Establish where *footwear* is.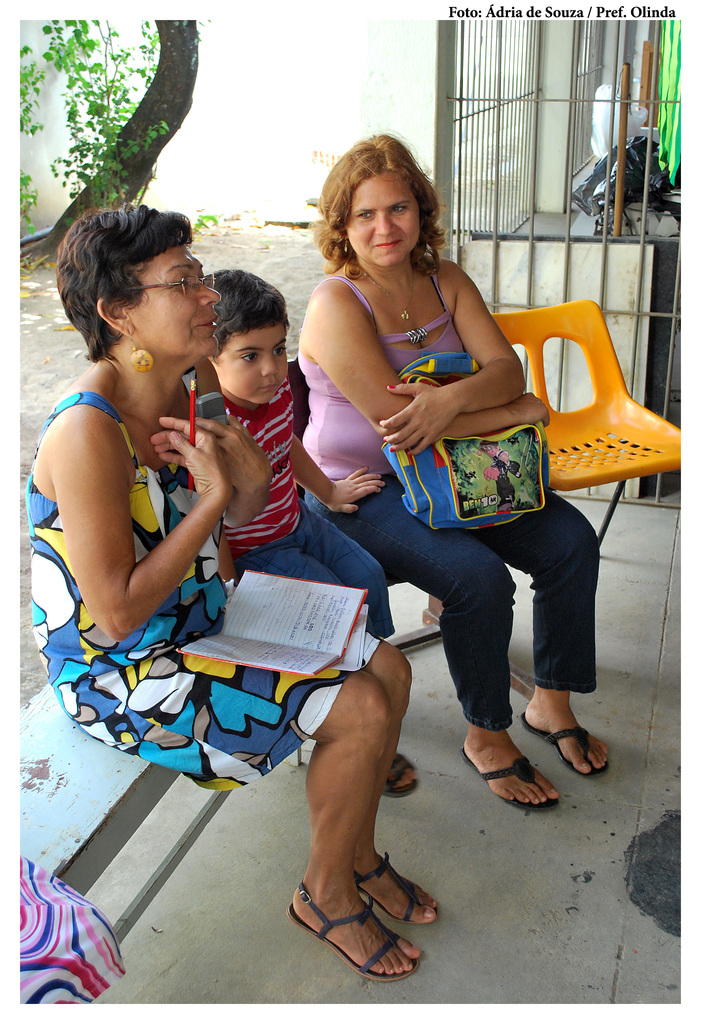
Established at {"left": 459, "top": 744, "right": 559, "bottom": 815}.
